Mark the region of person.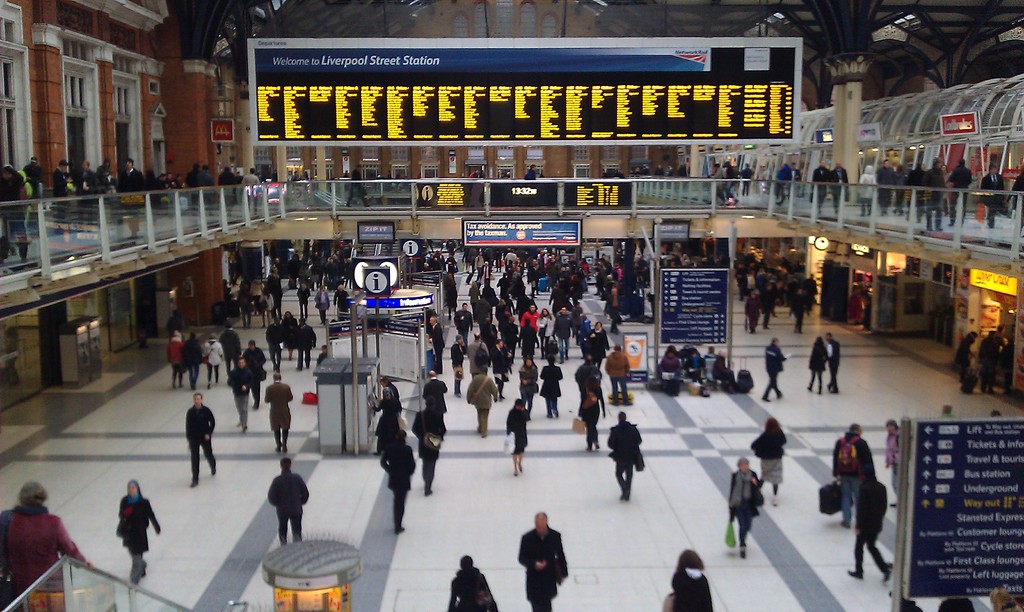
Region: x1=572 y1=271 x2=583 y2=303.
